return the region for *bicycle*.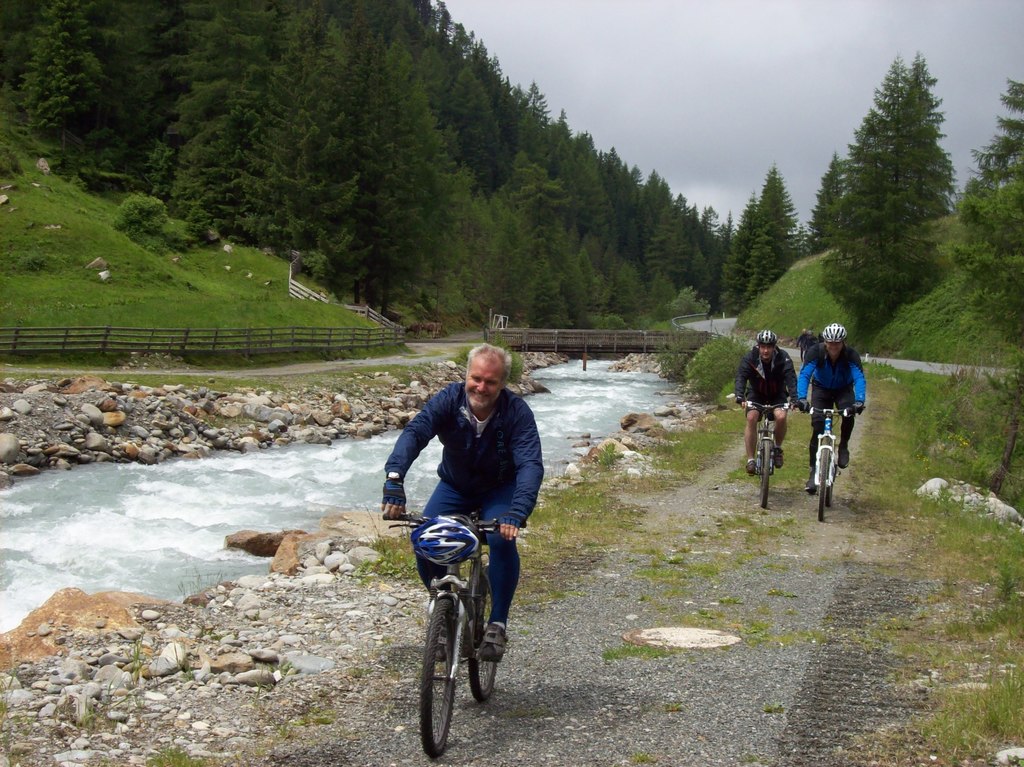
(412, 501, 514, 742).
